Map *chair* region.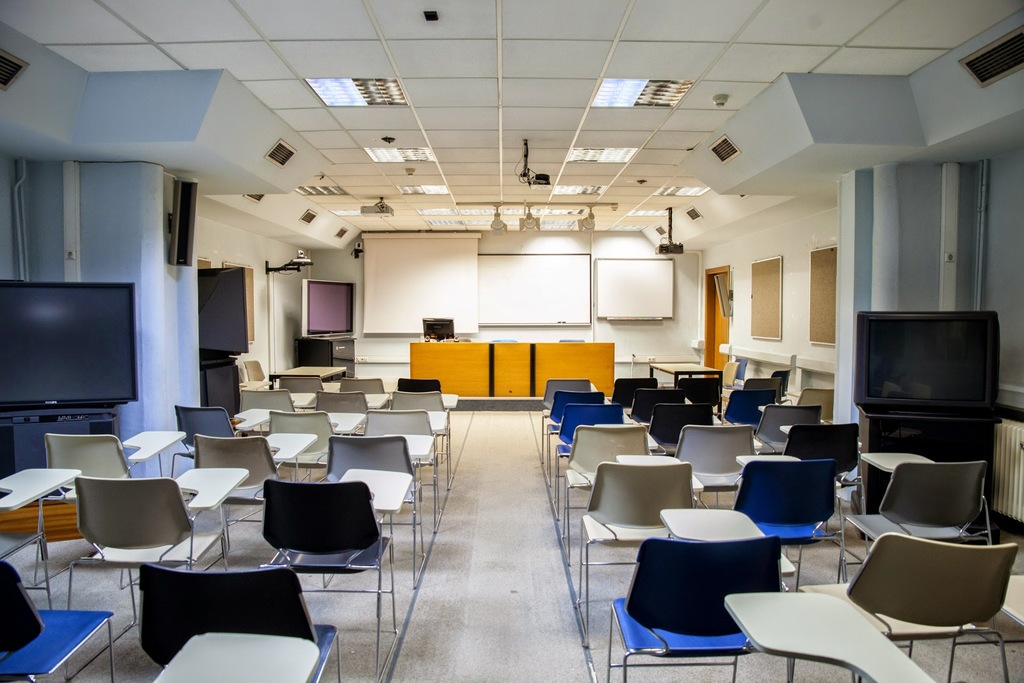
Mapped to detection(719, 359, 746, 391).
